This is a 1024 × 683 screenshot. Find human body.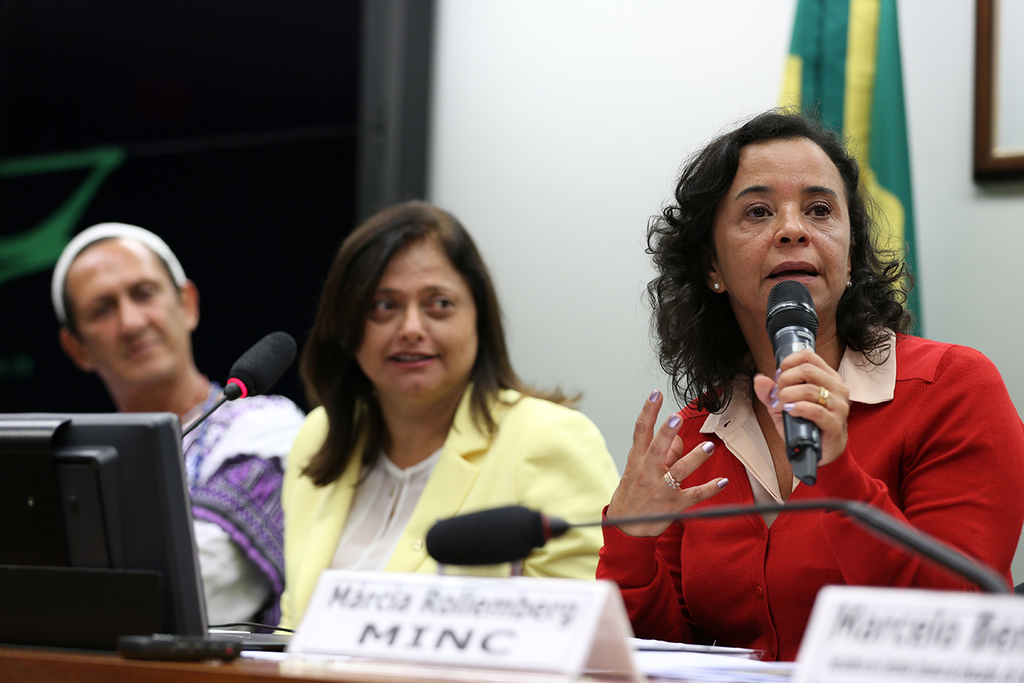
Bounding box: x1=262, y1=385, x2=627, y2=637.
